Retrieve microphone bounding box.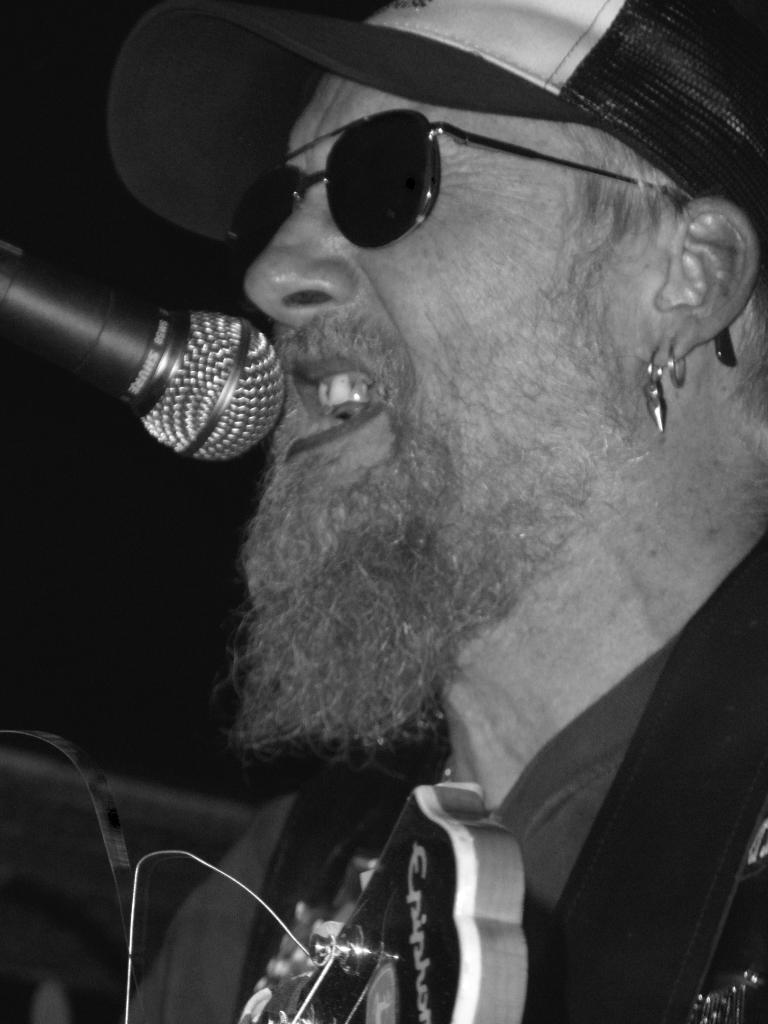
Bounding box: Rect(0, 232, 298, 457).
